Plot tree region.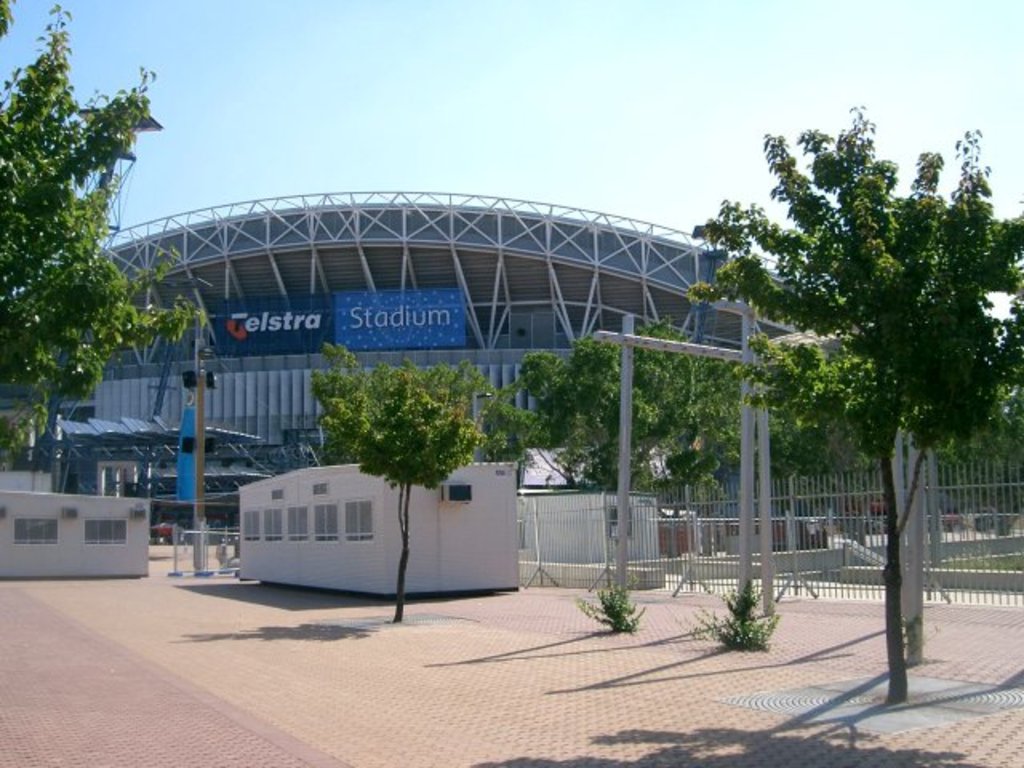
Plotted at detection(314, 346, 491, 619).
